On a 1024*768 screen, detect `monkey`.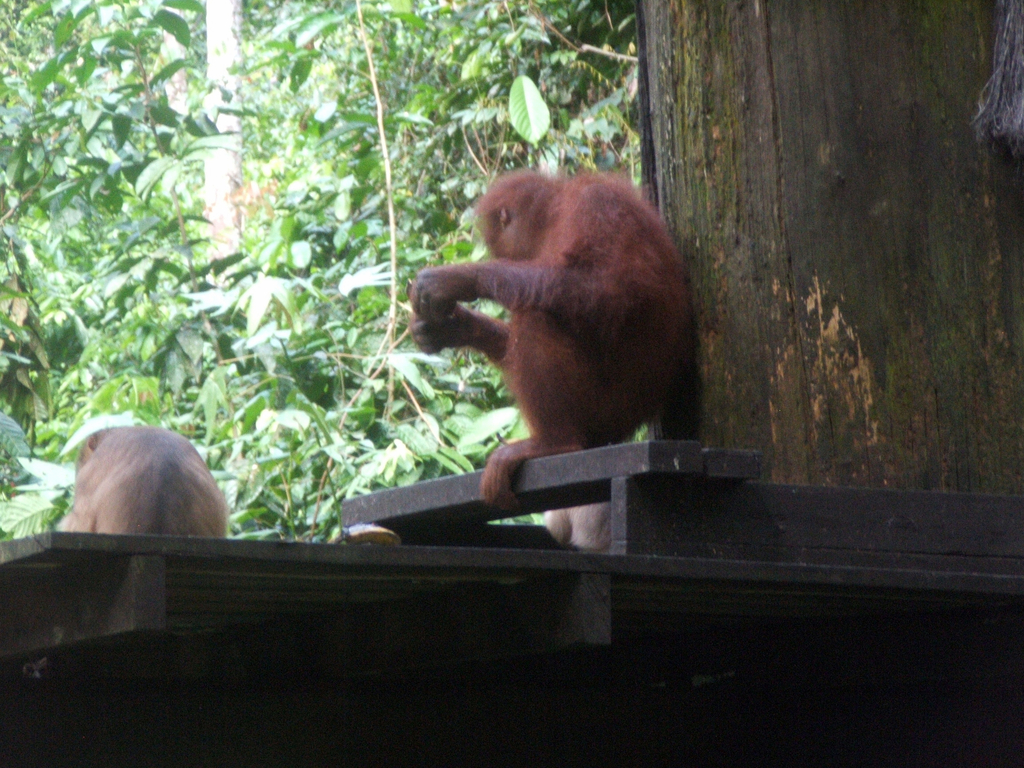
bbox=(392, 150, 695, 522).
